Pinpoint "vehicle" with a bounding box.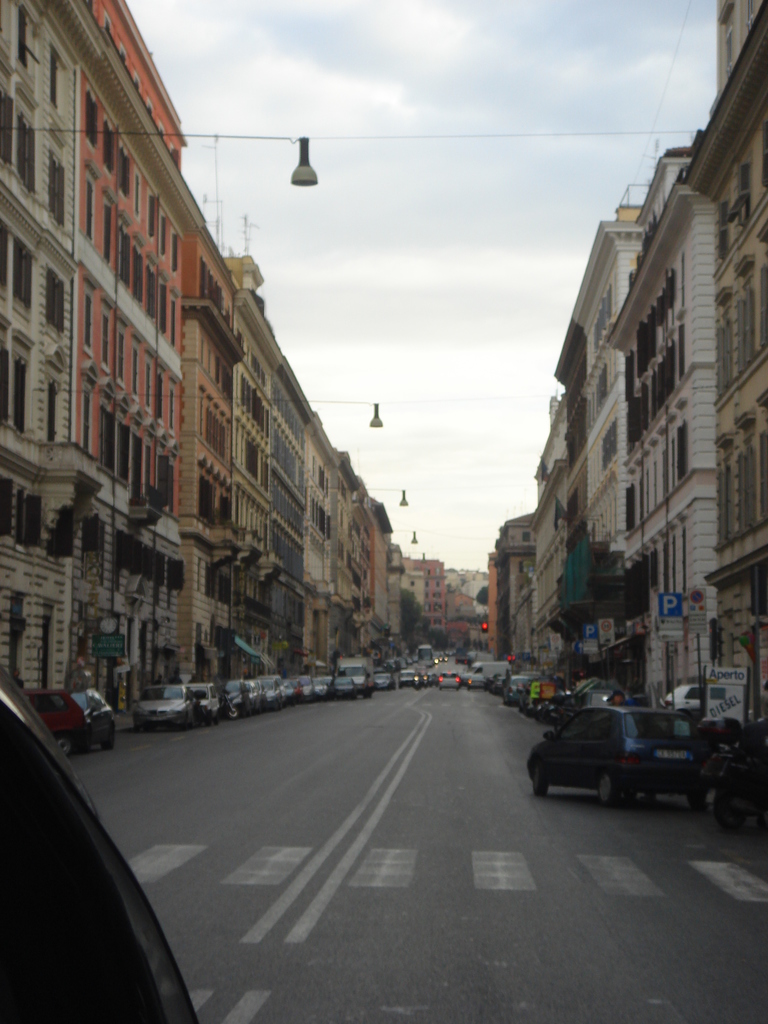
x1=660 y1=676 x2=746 y2=720.
